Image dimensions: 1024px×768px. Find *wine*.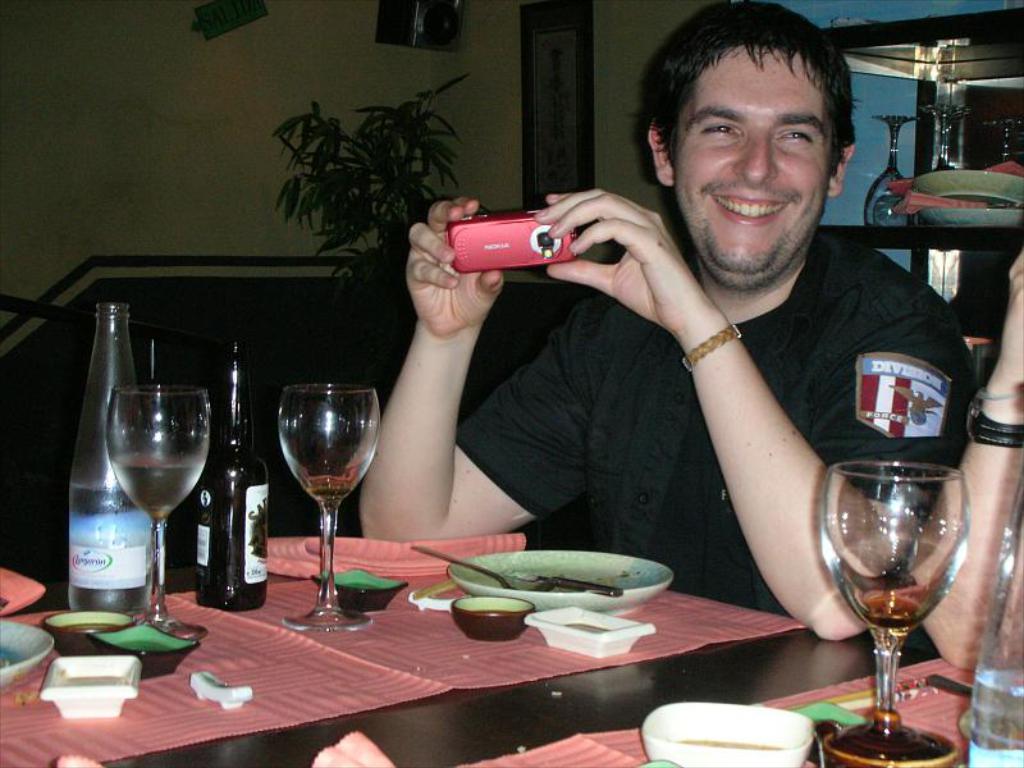
<box>305,474,357,507</box>.
